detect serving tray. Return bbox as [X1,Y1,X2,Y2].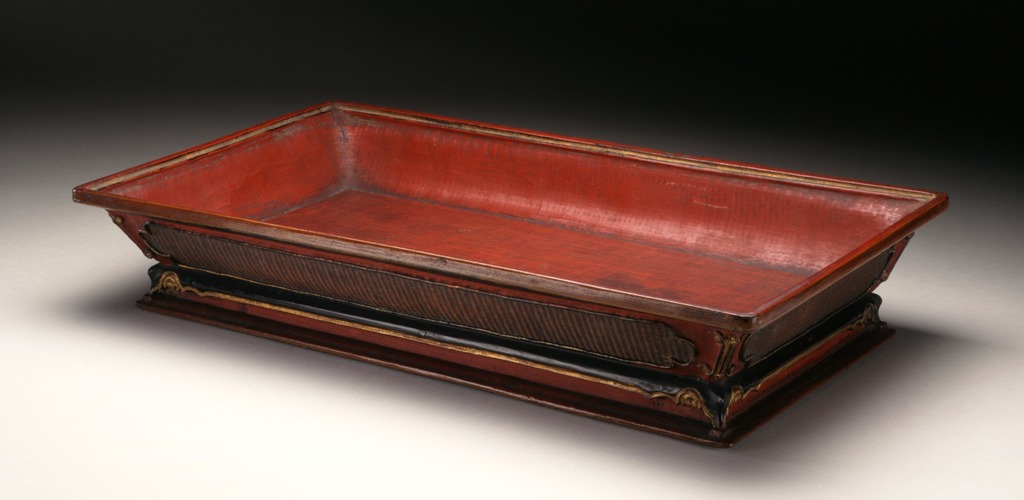
[80,122,984,447].
